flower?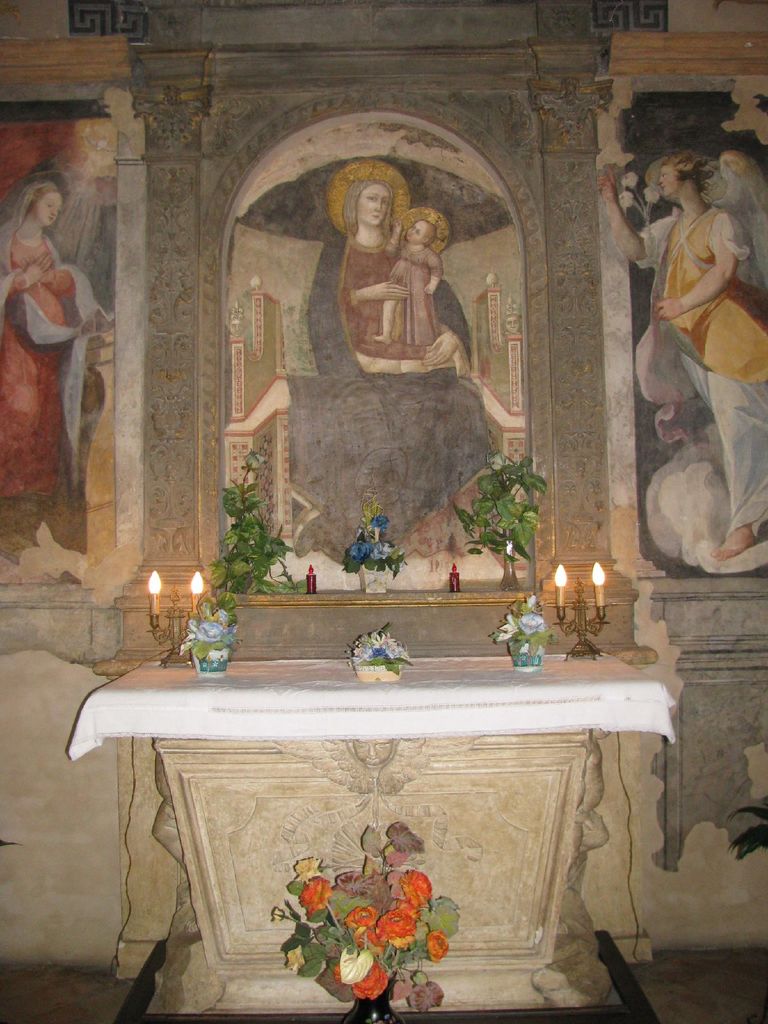
rect(347, 960, 387, 1005)
